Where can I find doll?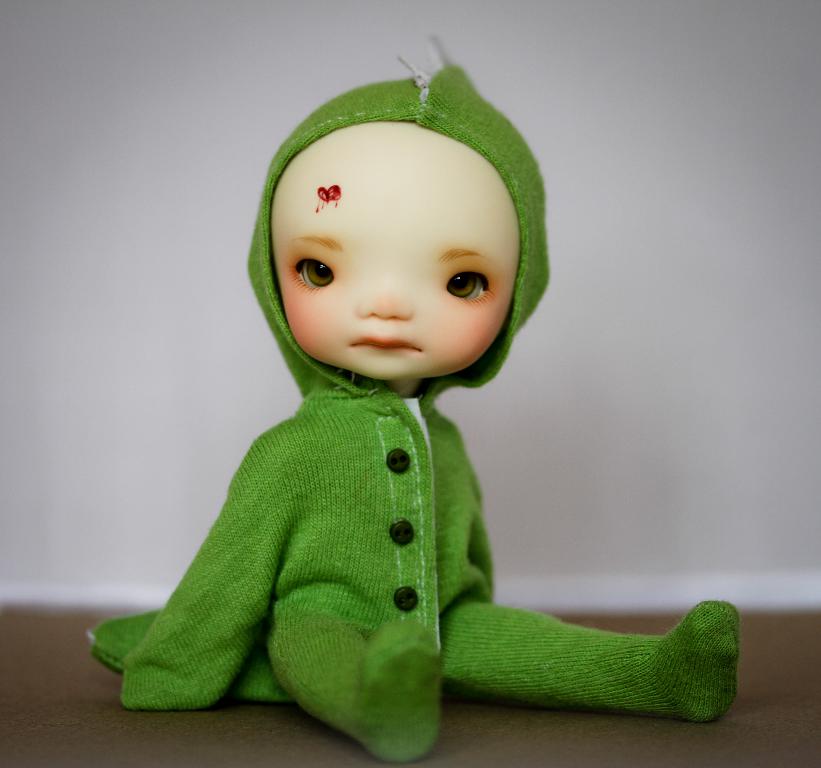
You can find it at {"left": 110, "top": 80, "right": 708, "bottom": 736}.
